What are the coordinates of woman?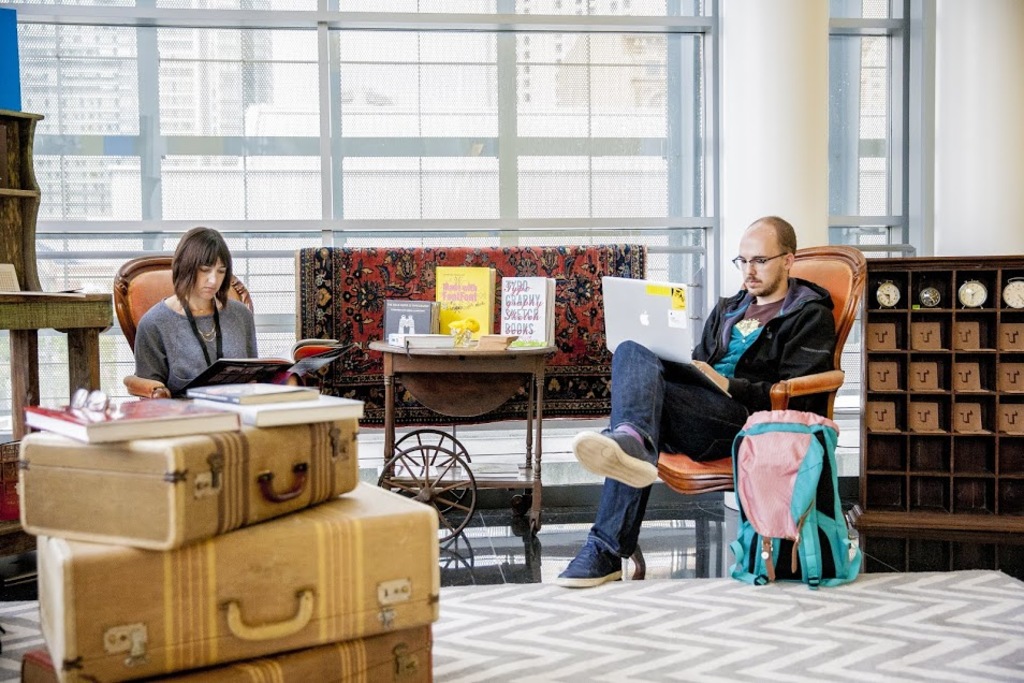
117,236,259,399.
